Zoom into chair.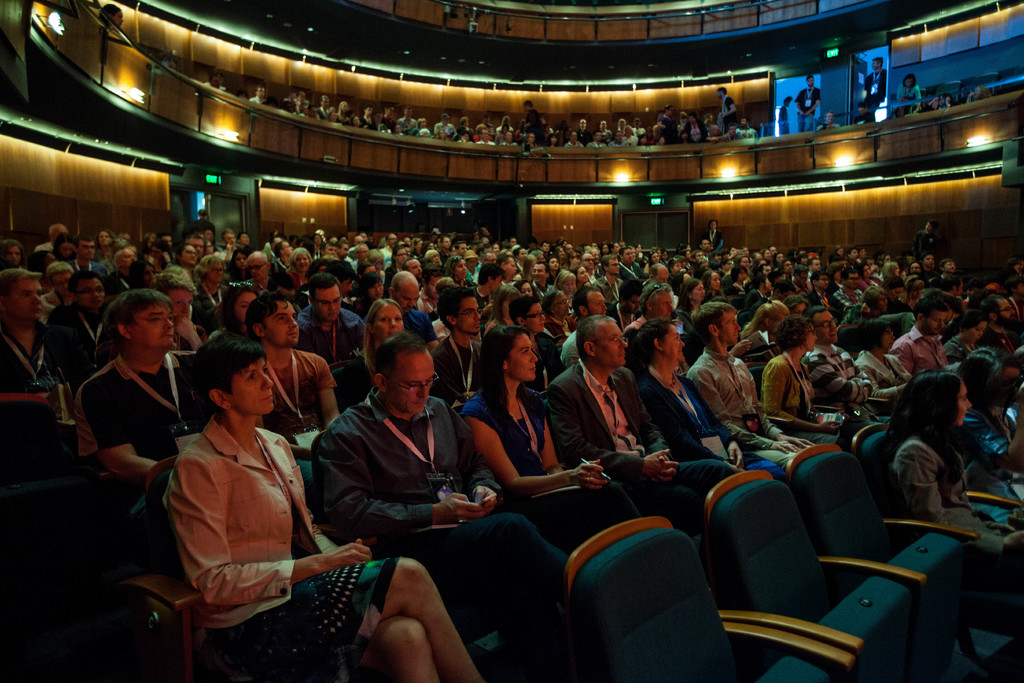
Zoom target: <region>106, 452, 355, 682</region>.
